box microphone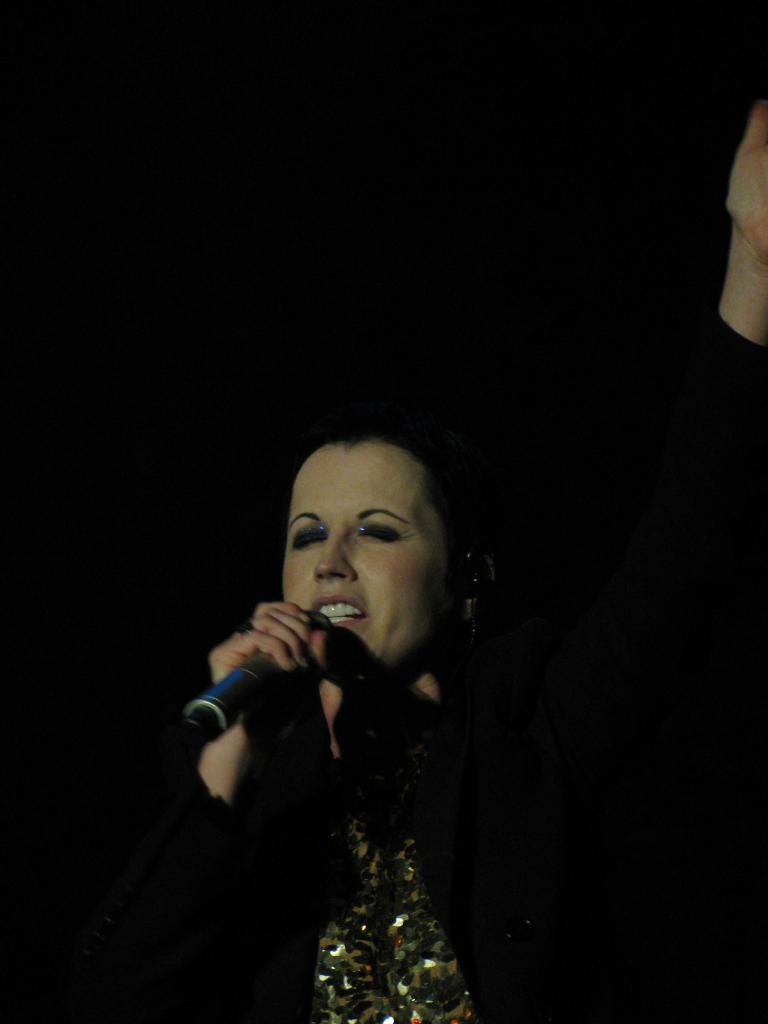
<box>175,598,365,734</box>
